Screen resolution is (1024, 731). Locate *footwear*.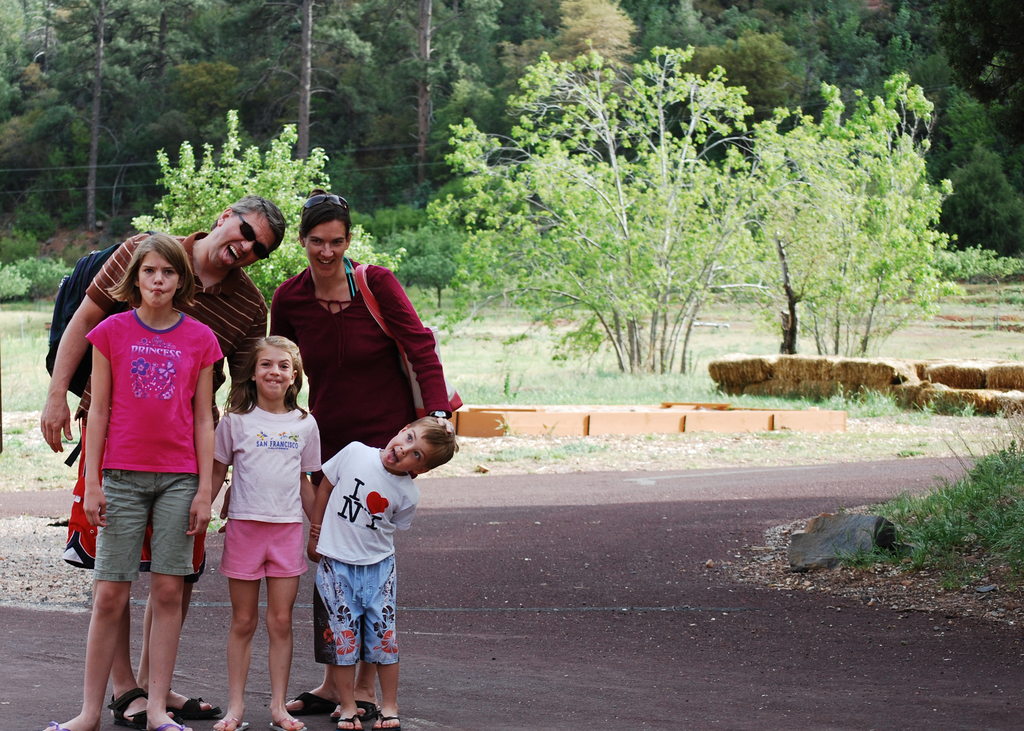
{"left": 266, "top": 712, "right": 316, "bottom": 722}.
